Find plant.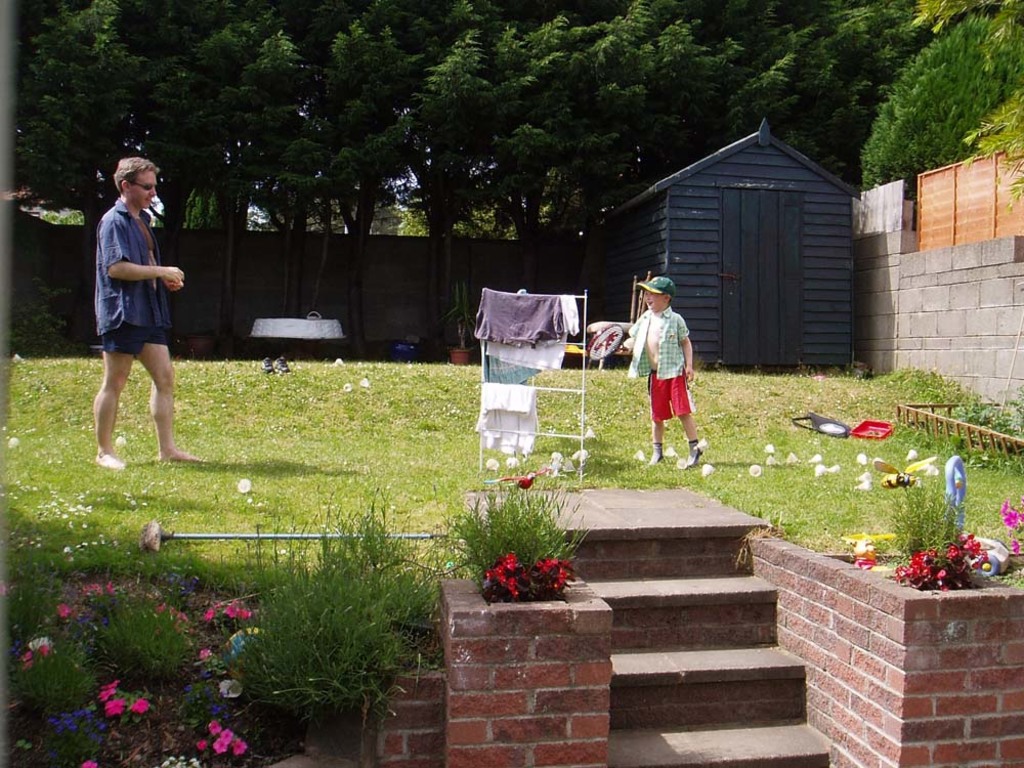
x1=449 y1=279 x2=486 y2=350.
